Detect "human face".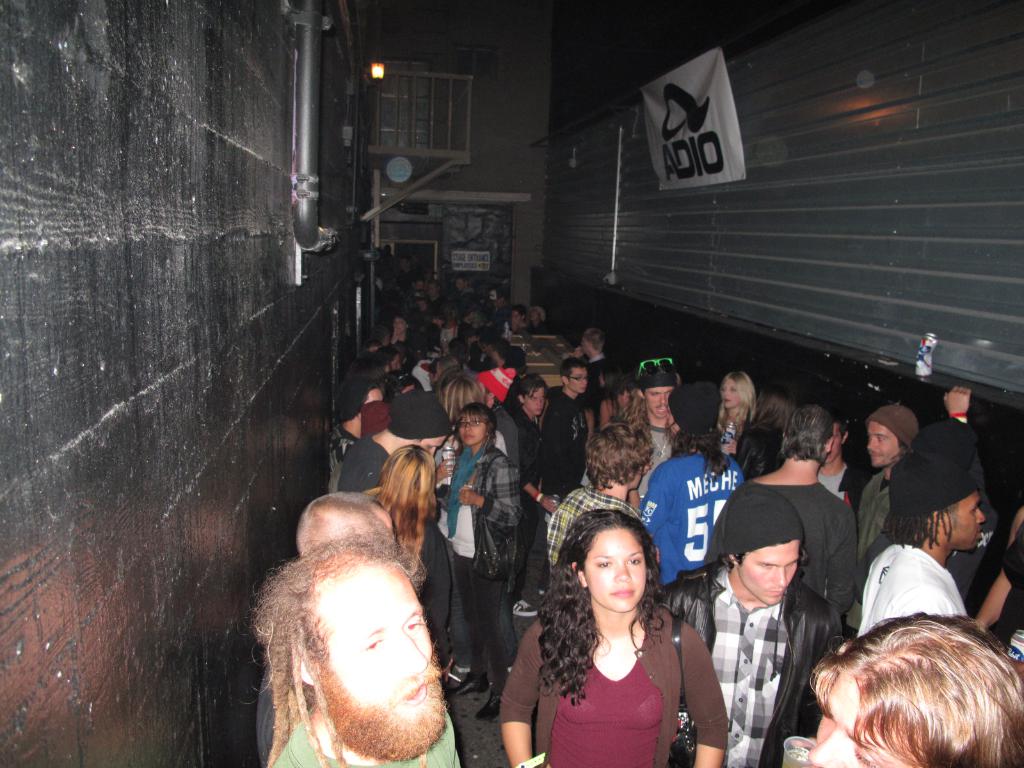
Detected at <region>580, 337, 588, 352</region>.
